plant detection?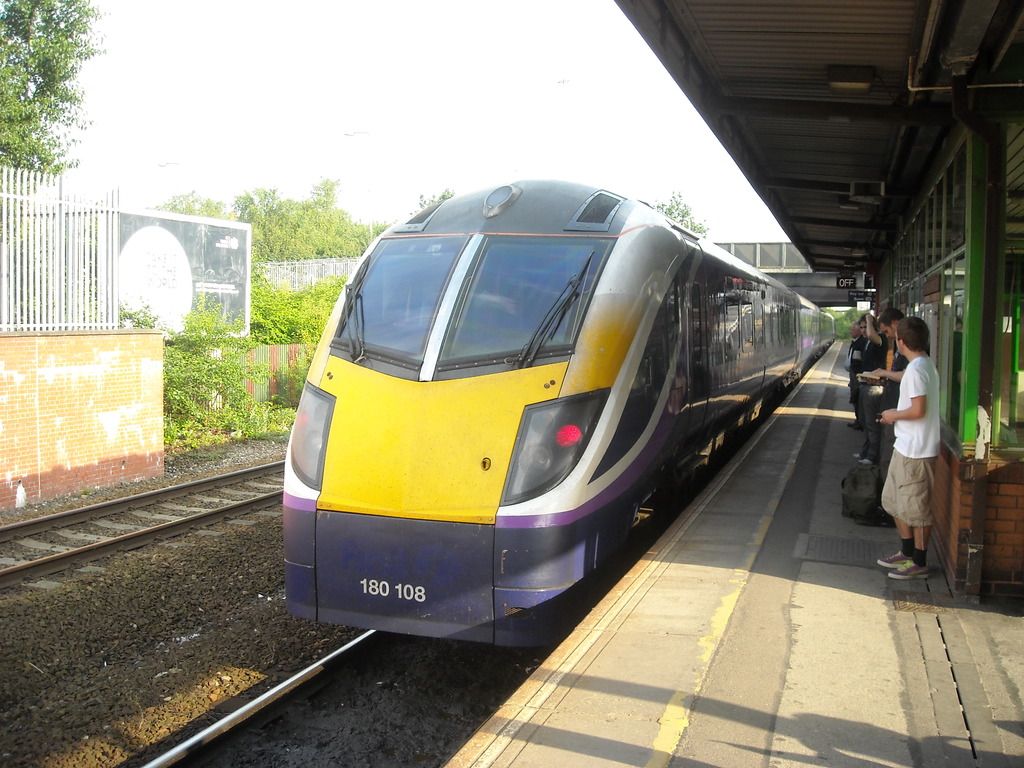
<box>219,392,284,440</box>
